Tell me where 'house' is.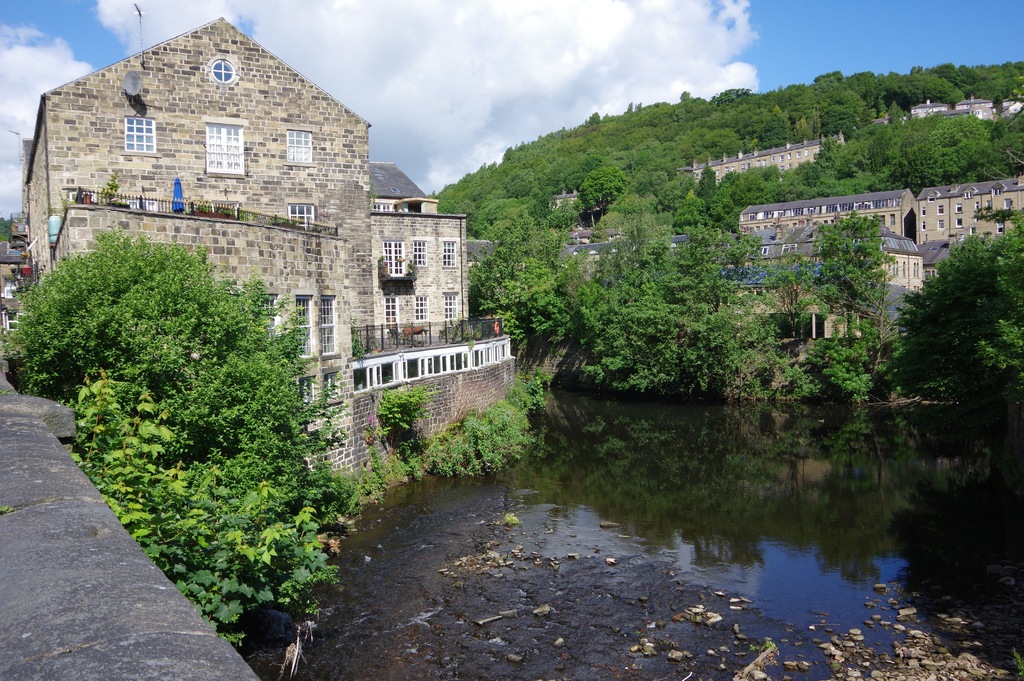
'house' is at (x1=915, y1=172, x2=1023, y2=242).
